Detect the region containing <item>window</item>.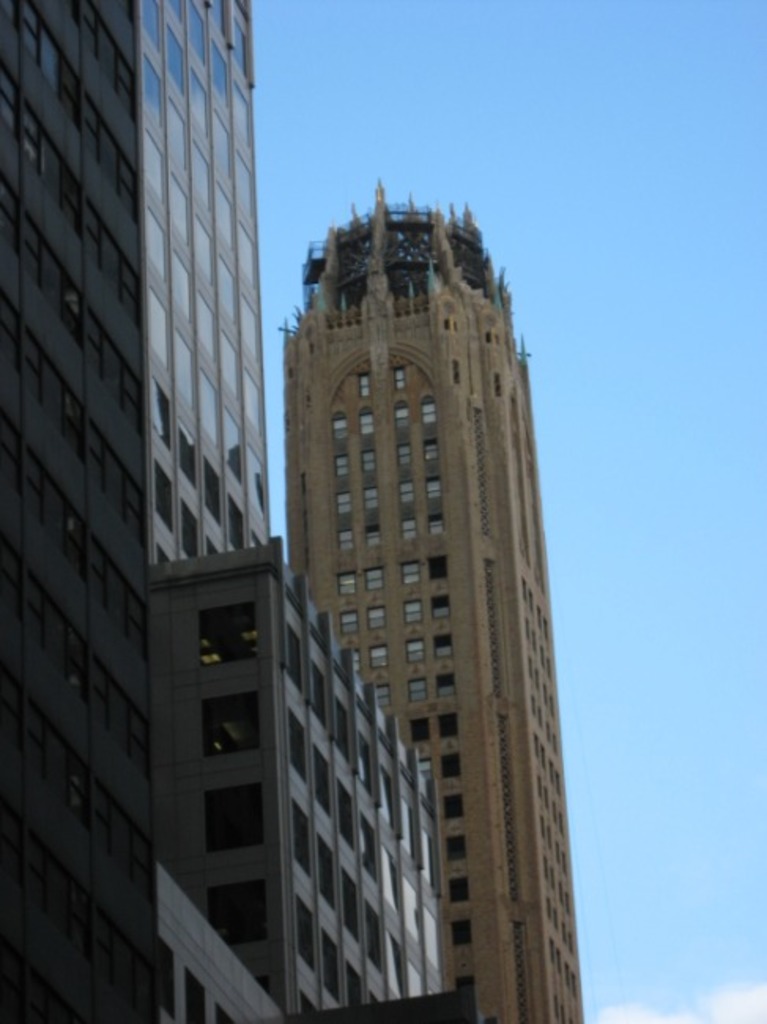
433 668 458 698.
